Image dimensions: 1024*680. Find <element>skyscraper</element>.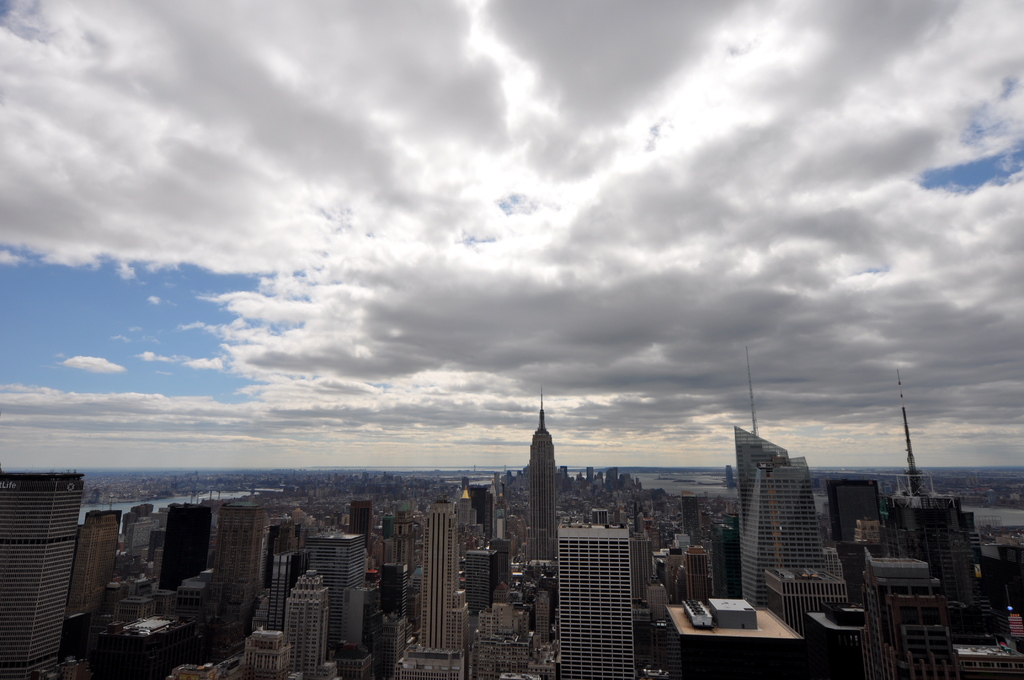
(x1=552, y1=501, x2=641, y2=679).
